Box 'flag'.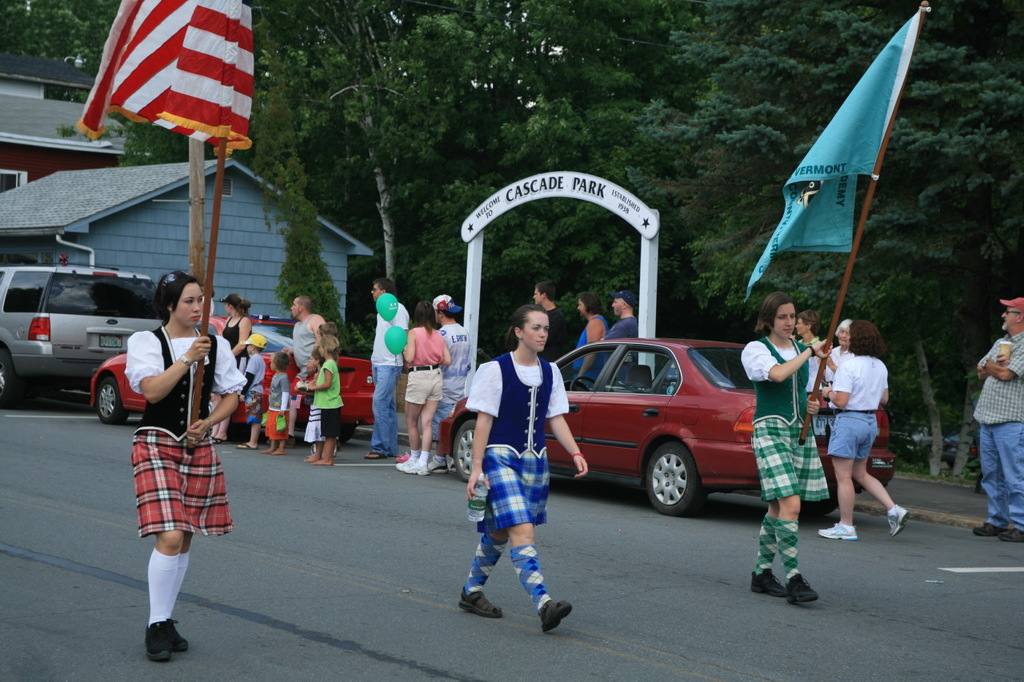
{"x1": 62, "y1": 0, "x2": 242, "y2": 142}.
